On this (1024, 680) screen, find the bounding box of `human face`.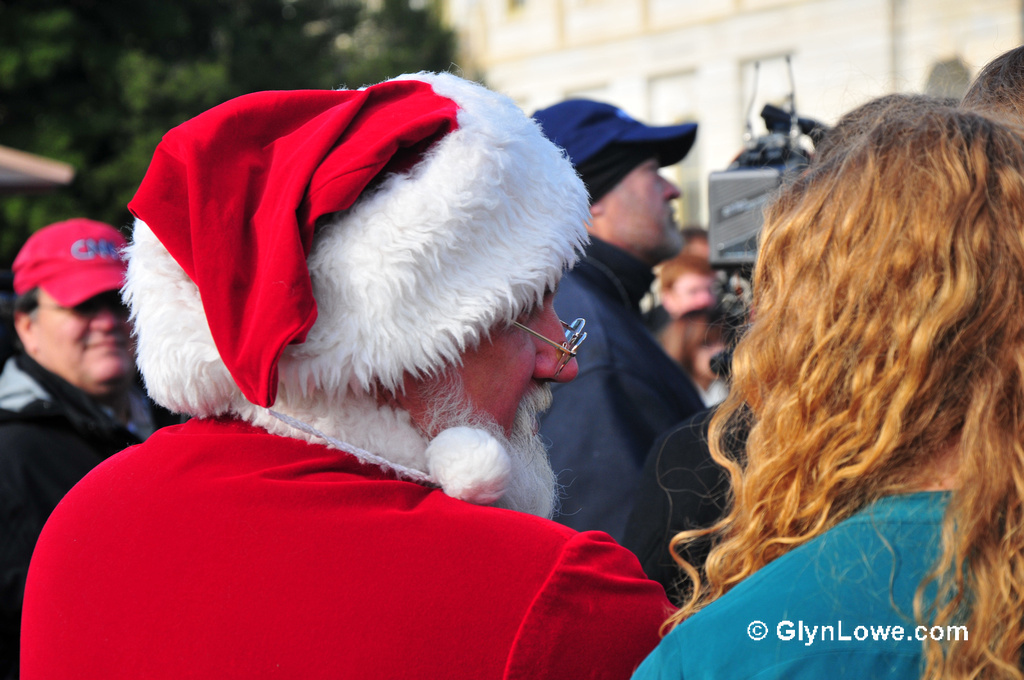
Bounding box: 34,286,136,387.
